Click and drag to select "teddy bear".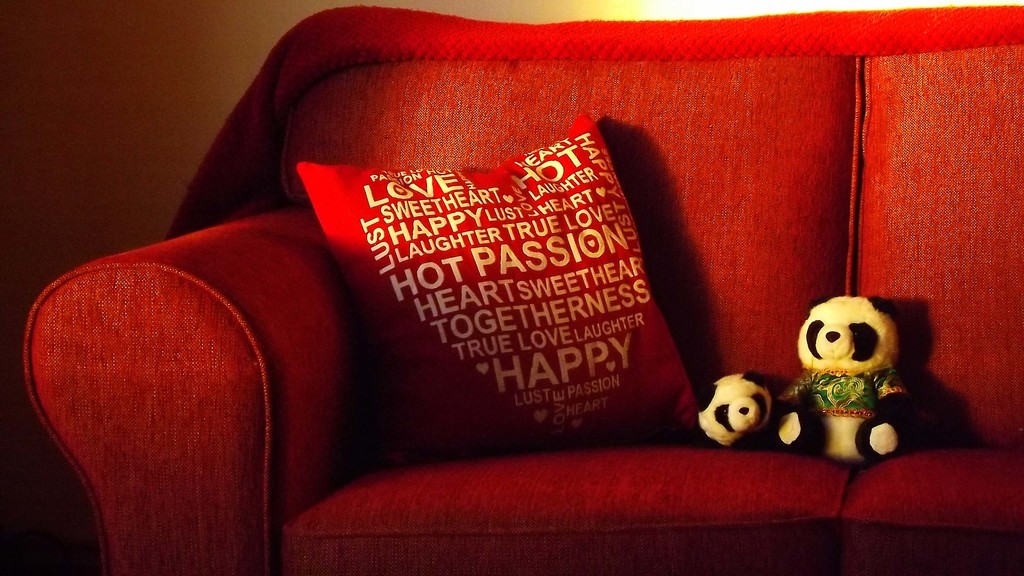
Selection: <bbox>694, 365, 774, 453</bbox>.
